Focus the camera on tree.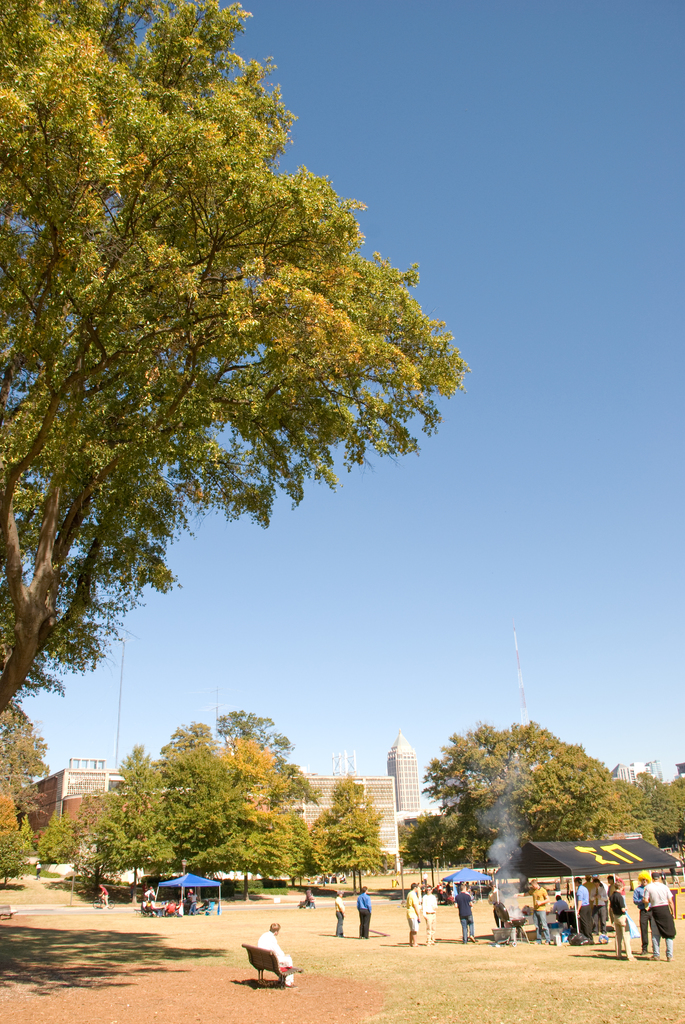
Focus region: bbox=(25, 794, 72, 872).
